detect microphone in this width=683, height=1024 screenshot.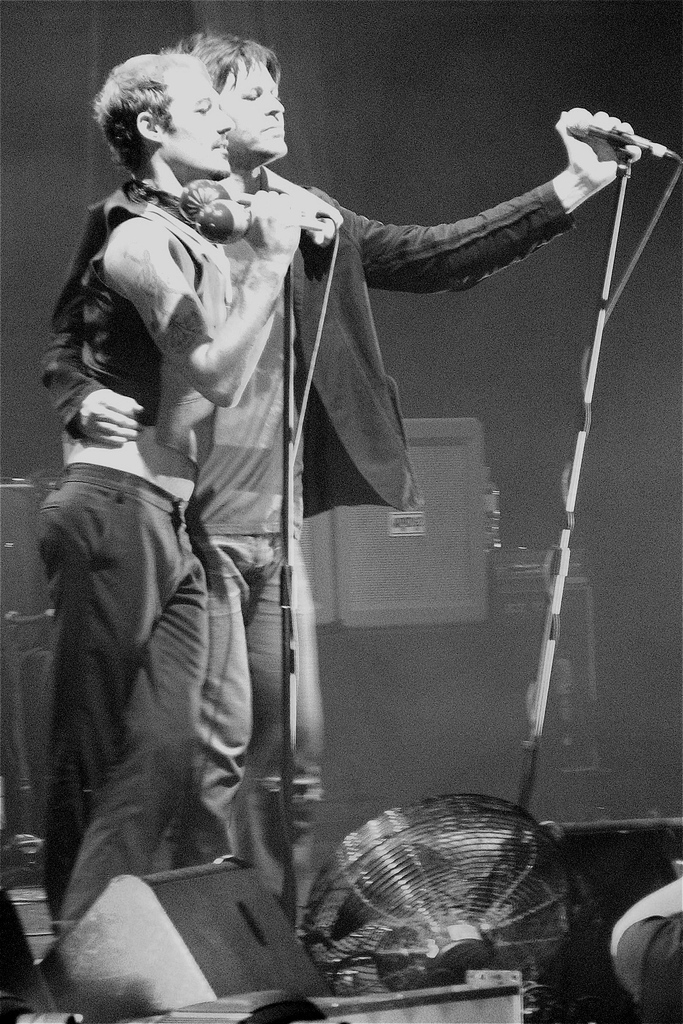
Detection: l=549, t=97, r=664, b=166.
